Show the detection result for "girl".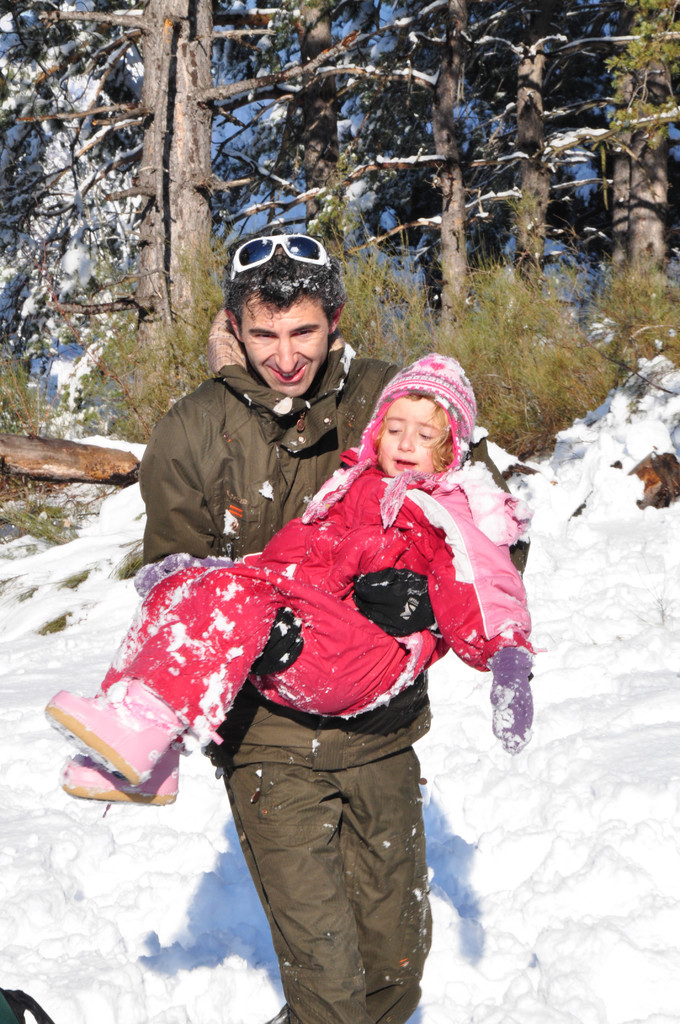
l=49, t=360, r=531, b=808.
